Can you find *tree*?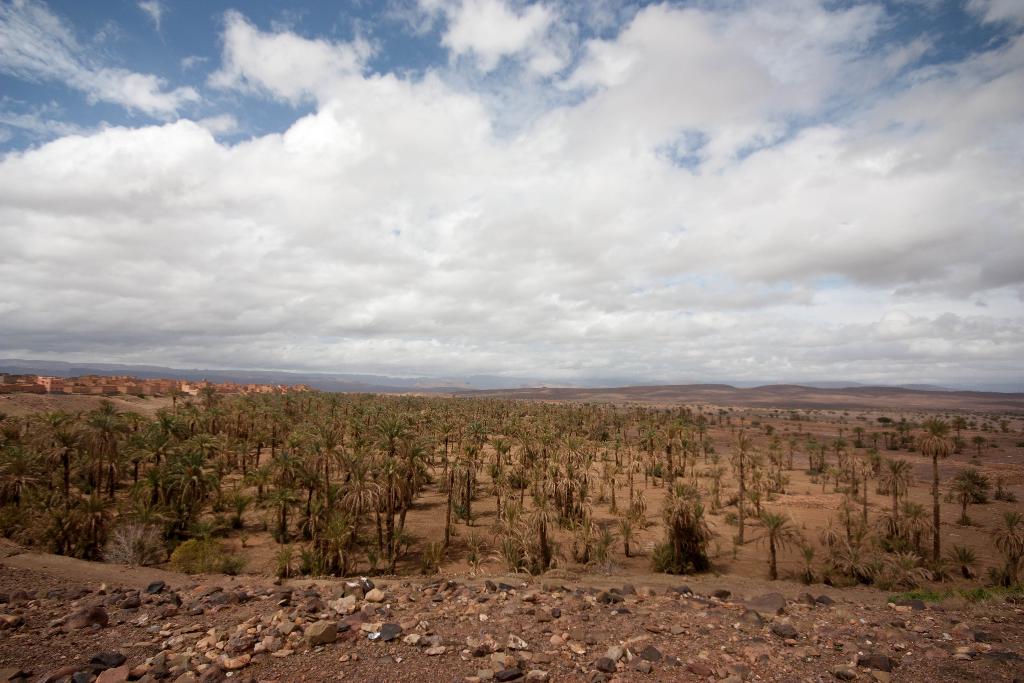
Yes, bounding box: box(913, 418, 958, 569).
